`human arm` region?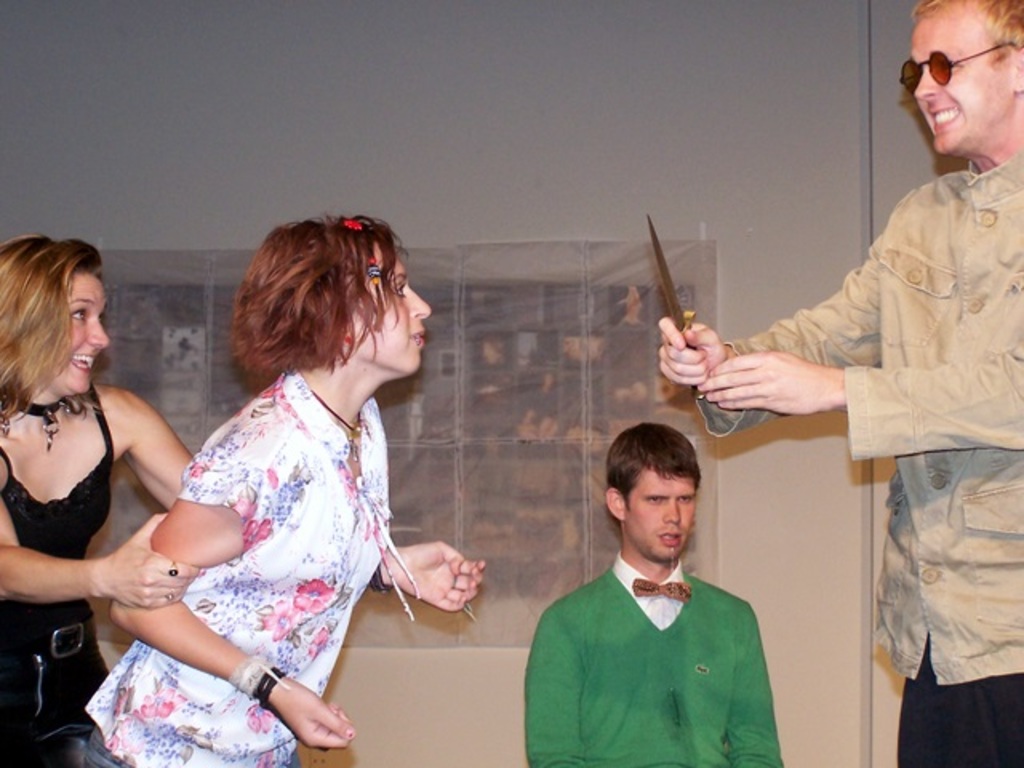
(122,400,226,507)
